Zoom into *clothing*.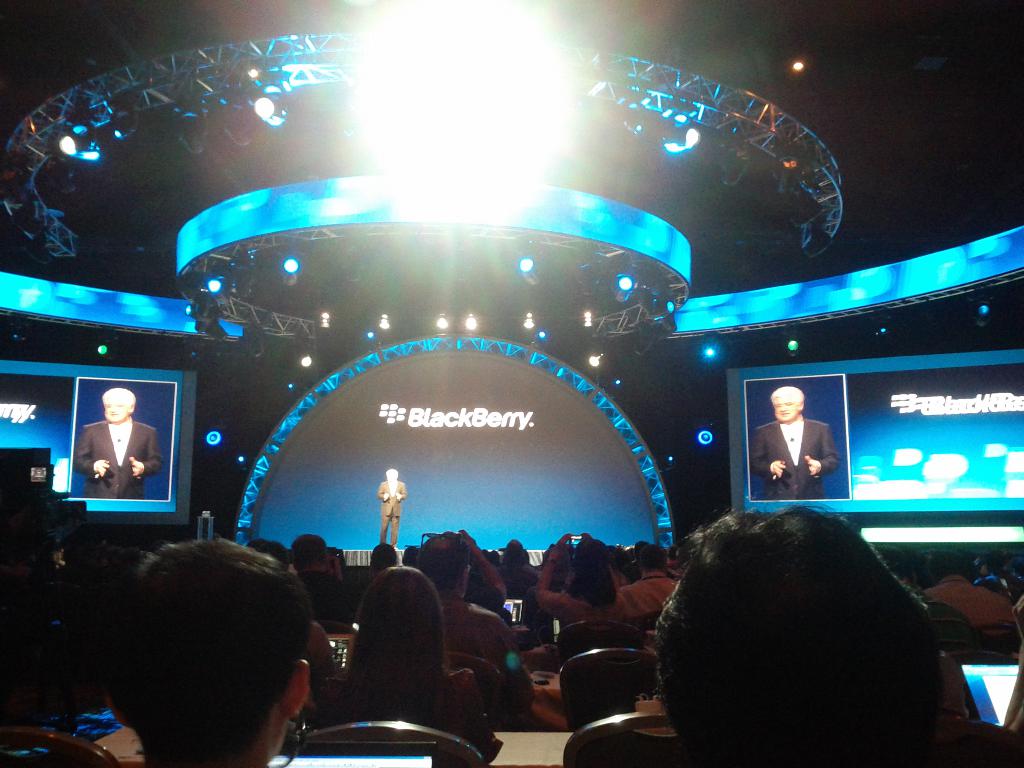
Zoom target: 435,585,536,719.
